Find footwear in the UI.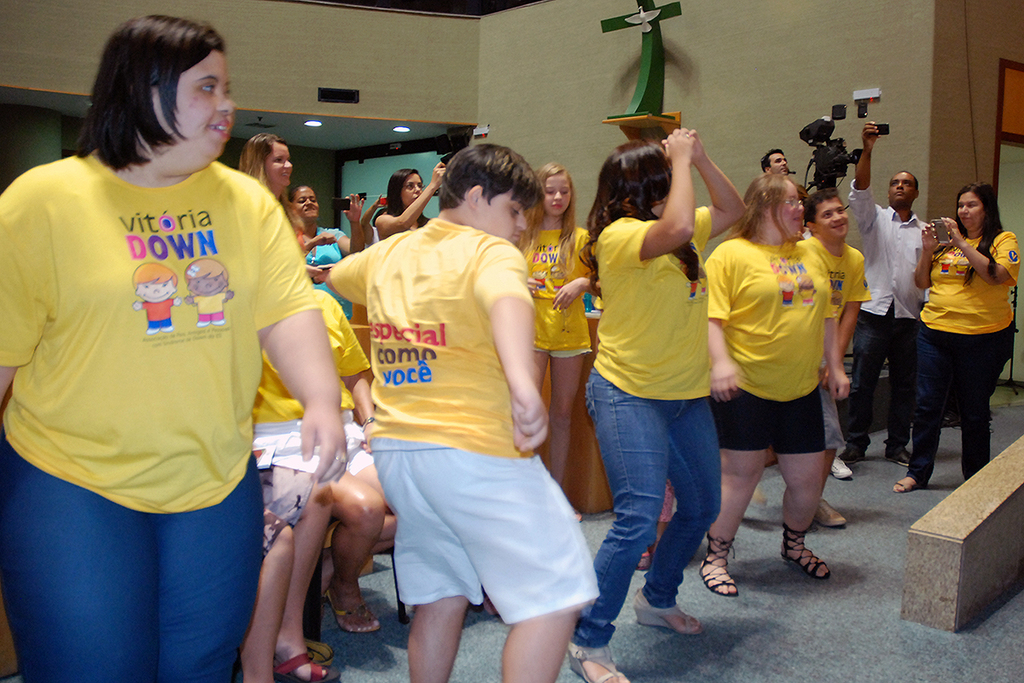
UI element at rect(271, 654, 338, 682).
